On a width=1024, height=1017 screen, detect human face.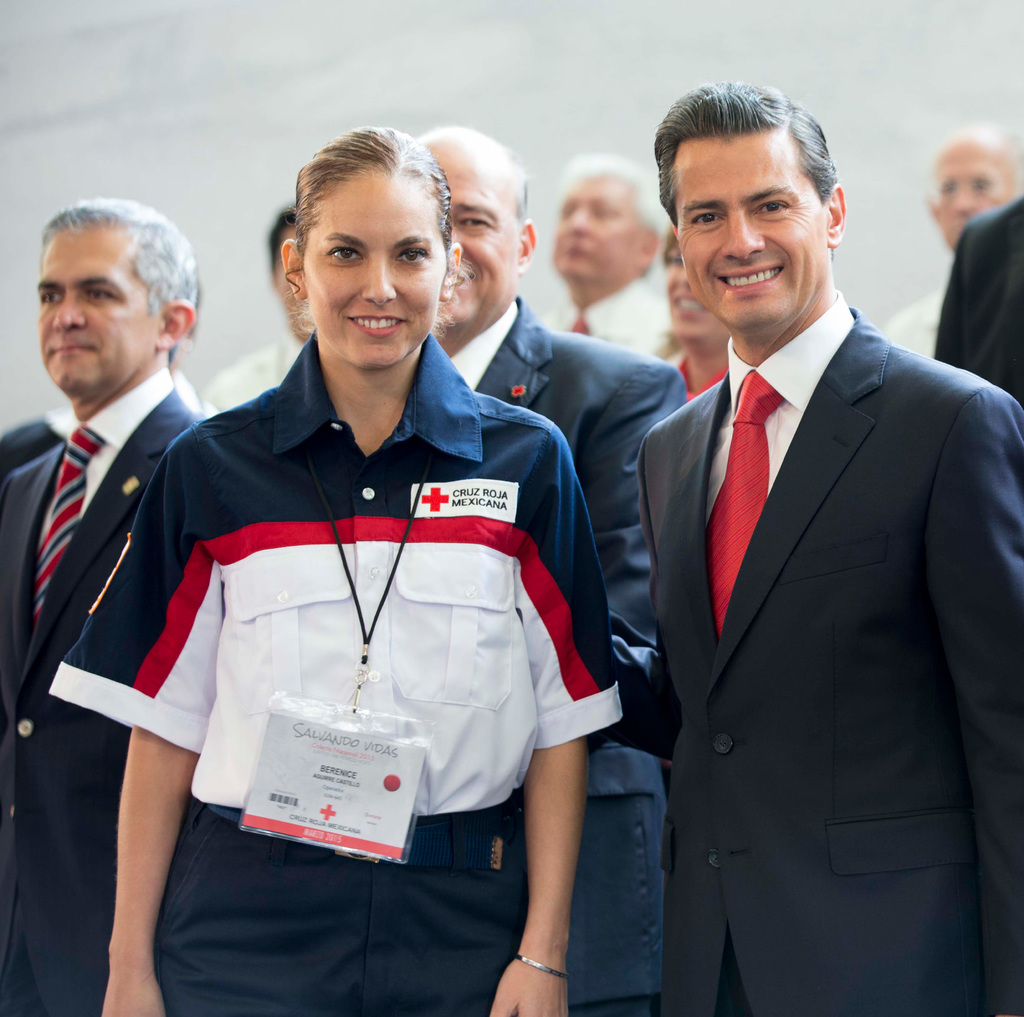
x1=447, y1=170, x2=520, y2=319.
